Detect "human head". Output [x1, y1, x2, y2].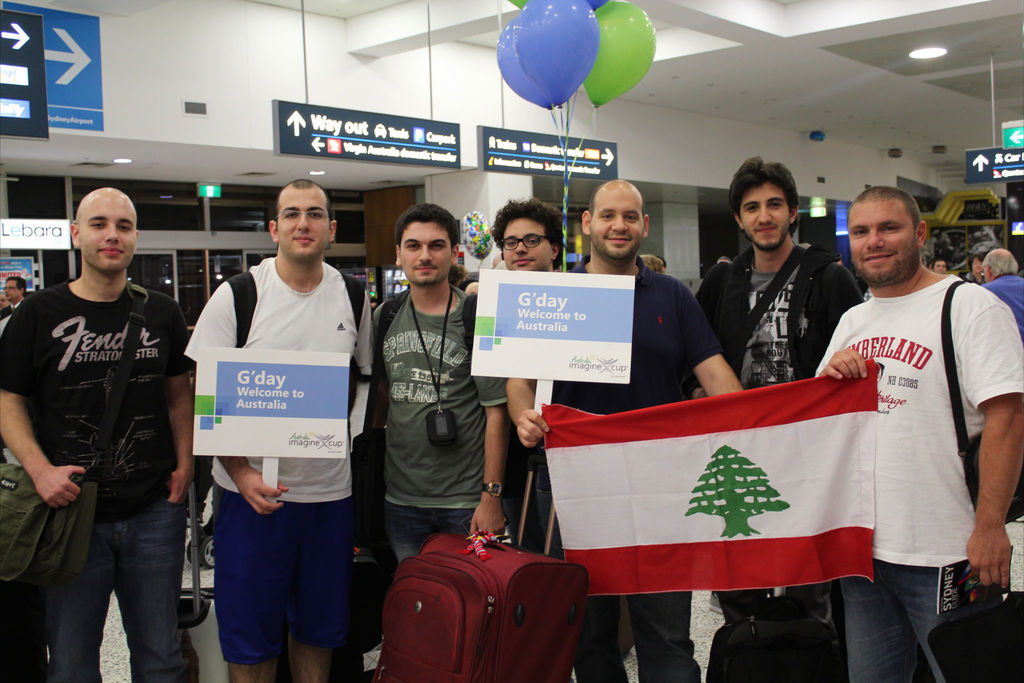
[68, 187, 136, 274].
